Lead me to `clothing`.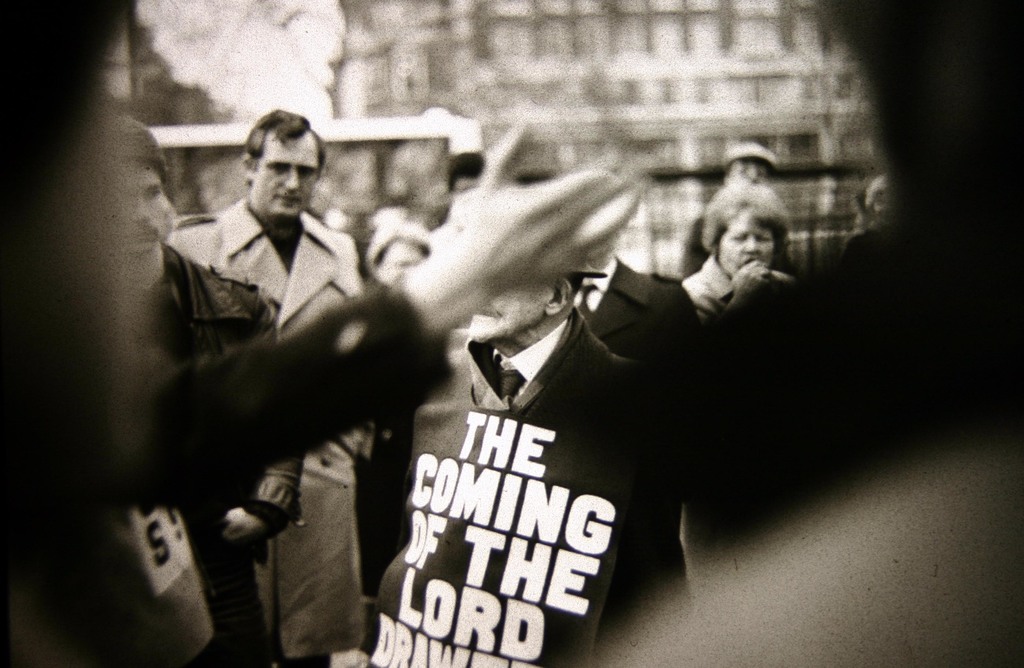
Lead to <bbox>134, 237, 296, 667</bbox>.
